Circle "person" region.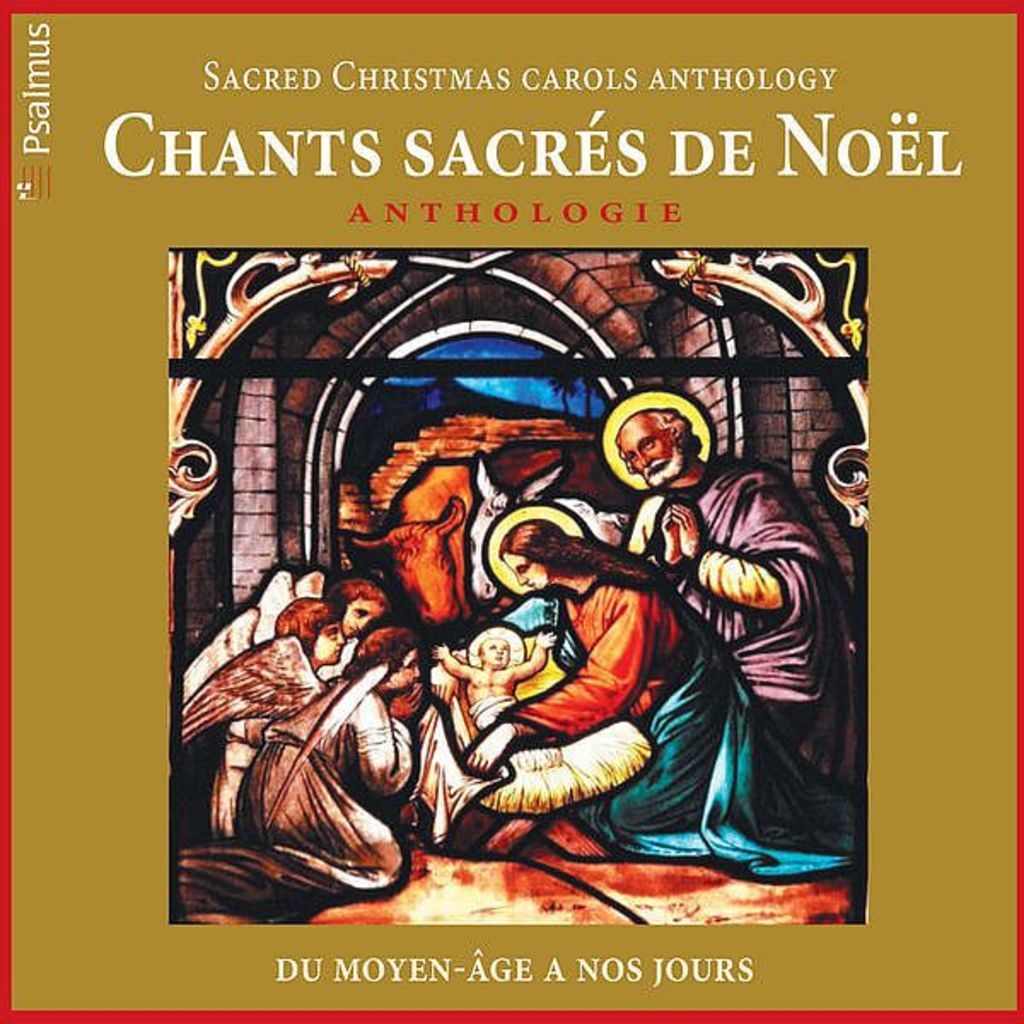
Region: [left=227, top=623, right=471, bottom=884].
